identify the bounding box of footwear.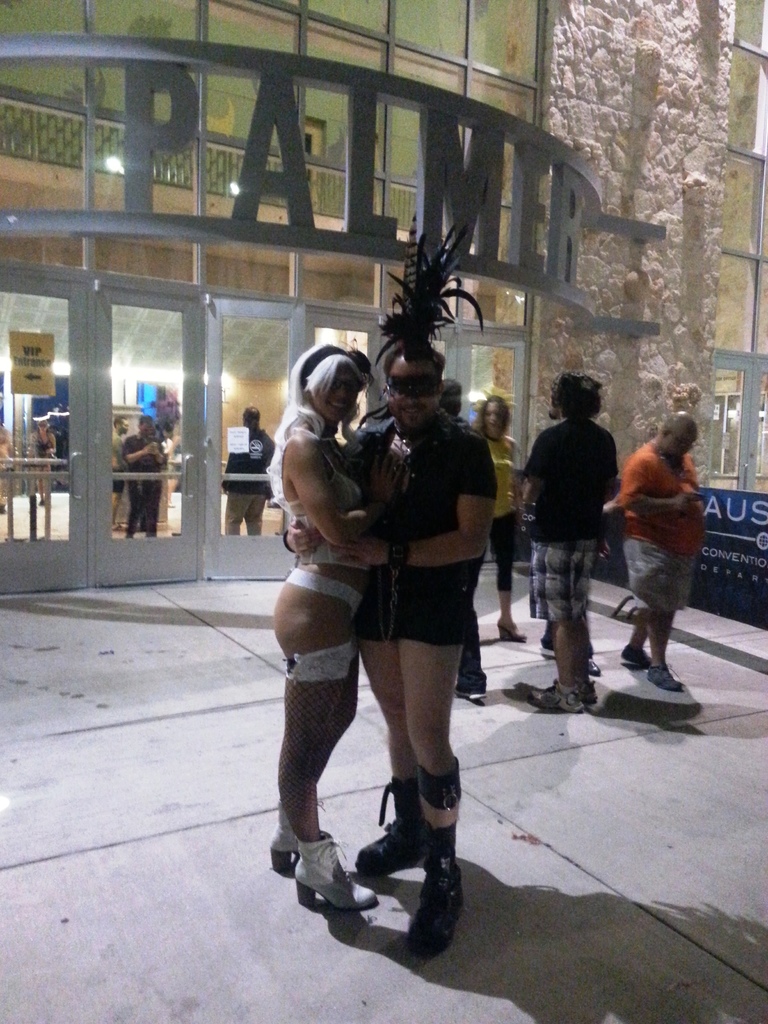
[525, 687, 591, 712].
